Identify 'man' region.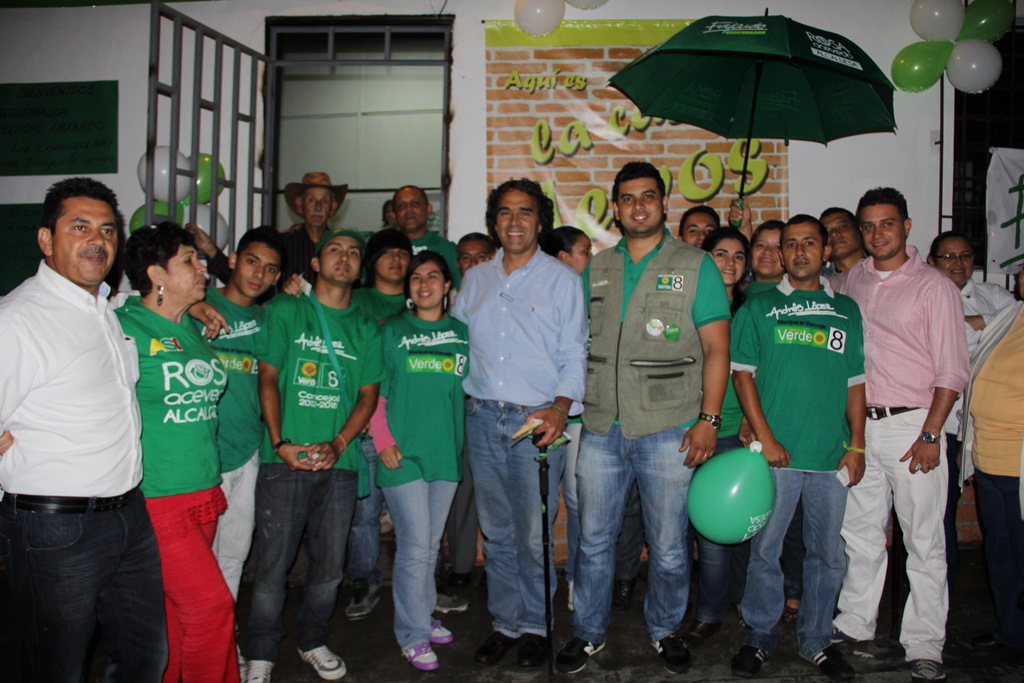
Region: (445, 181, 587, 679).
